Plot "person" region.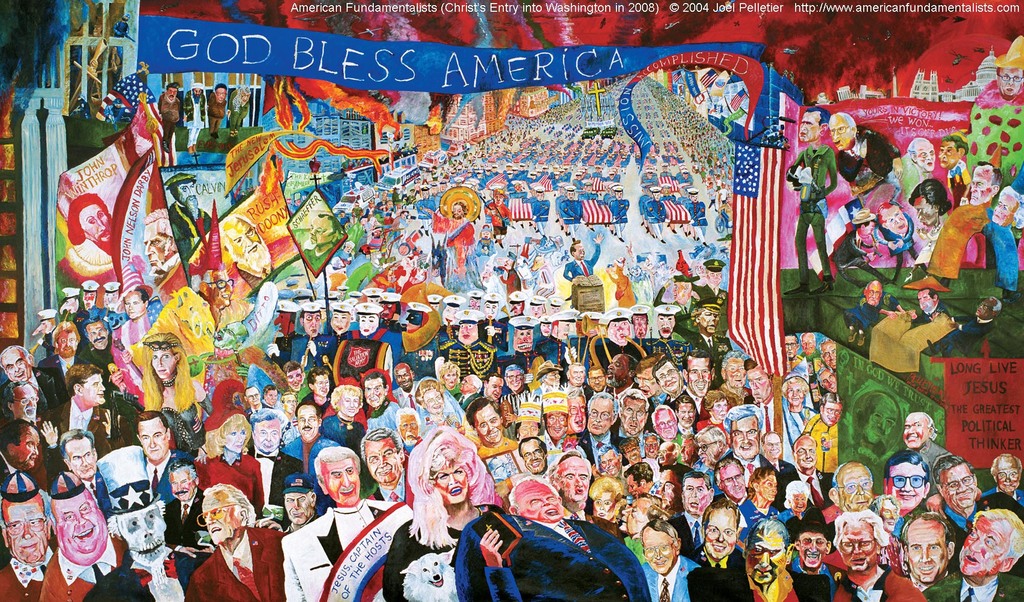
Plotted at x1=79 y1=279 x2=102 y2=325.
